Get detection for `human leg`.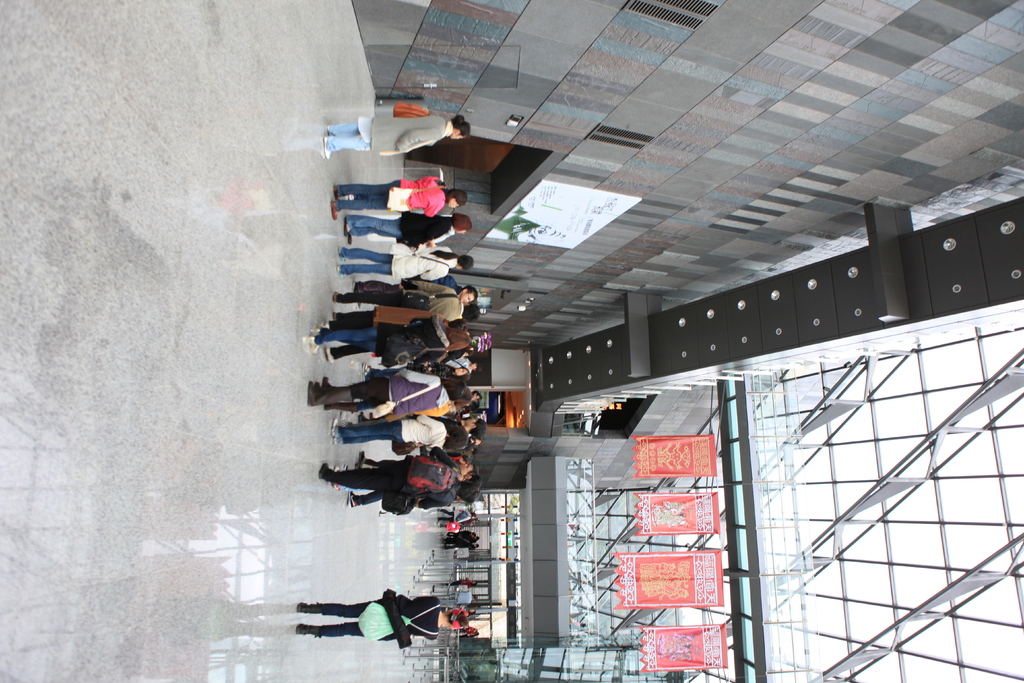
Detection: [331, 292, 392, 308].
